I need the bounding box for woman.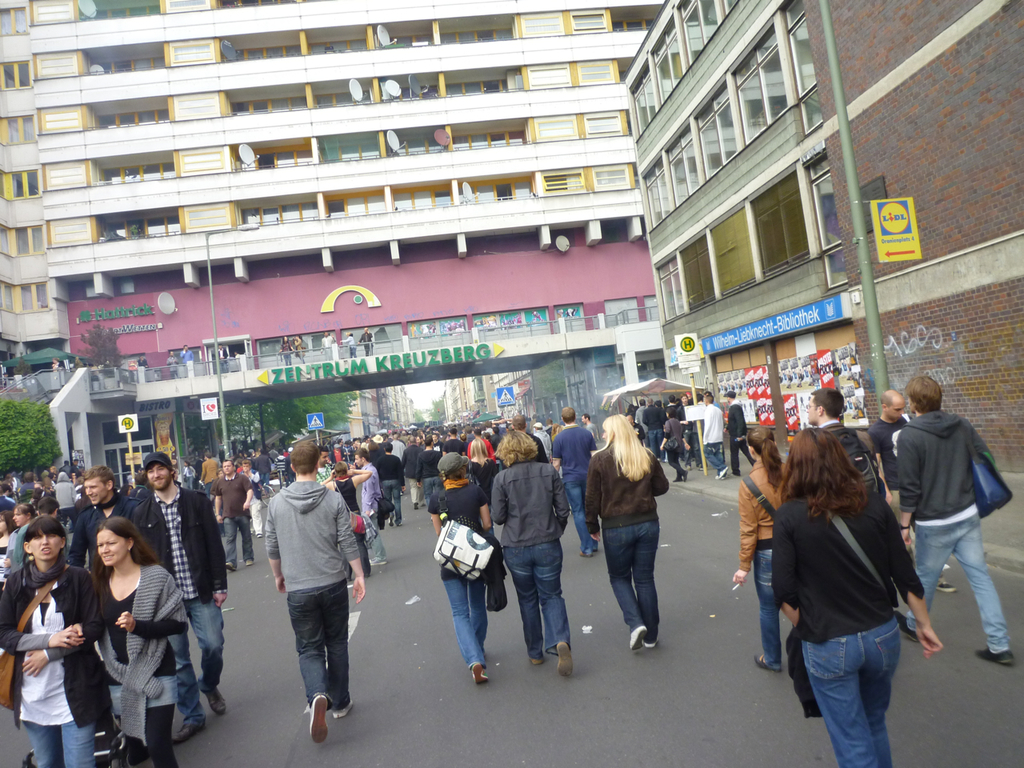
Here it is: Rect(731, 426, 791, 676).
